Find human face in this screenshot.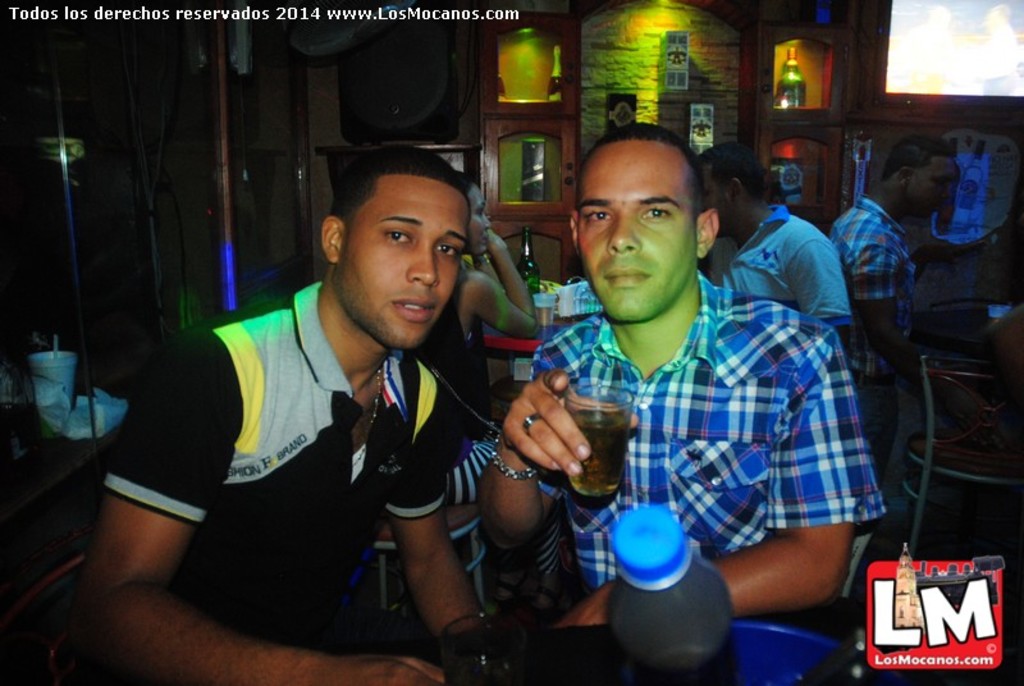
The bounding box for human face is 695/166/731/234.
